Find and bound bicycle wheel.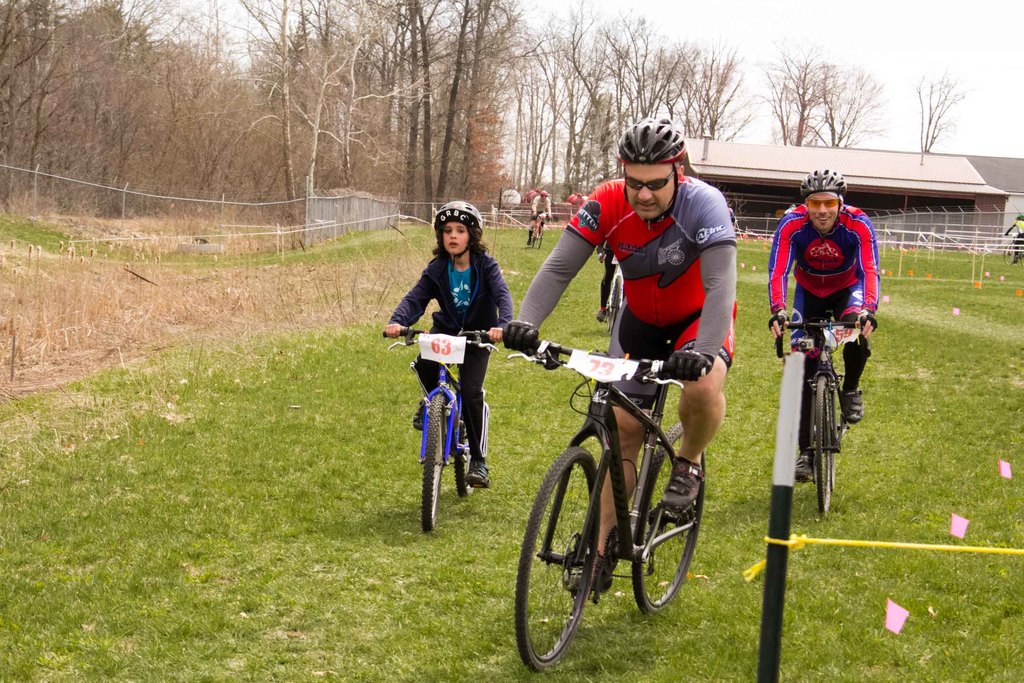
Bound: 1002,236,1020,265.
